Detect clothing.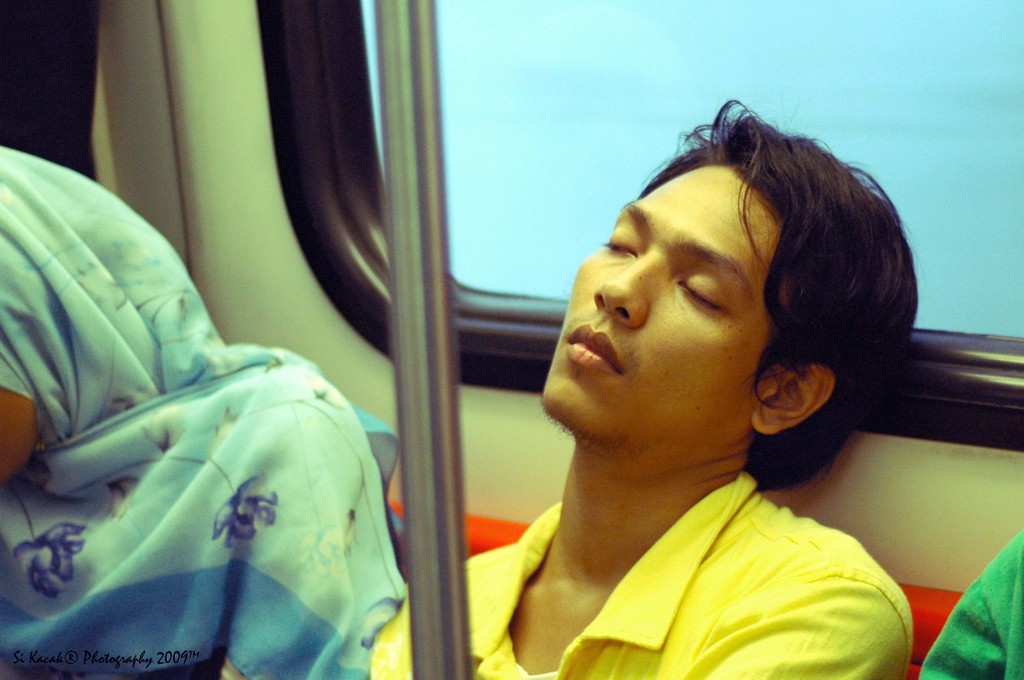
Detected at {"left": 362, "top": 474, "right": 915, "bottom": 679}.
